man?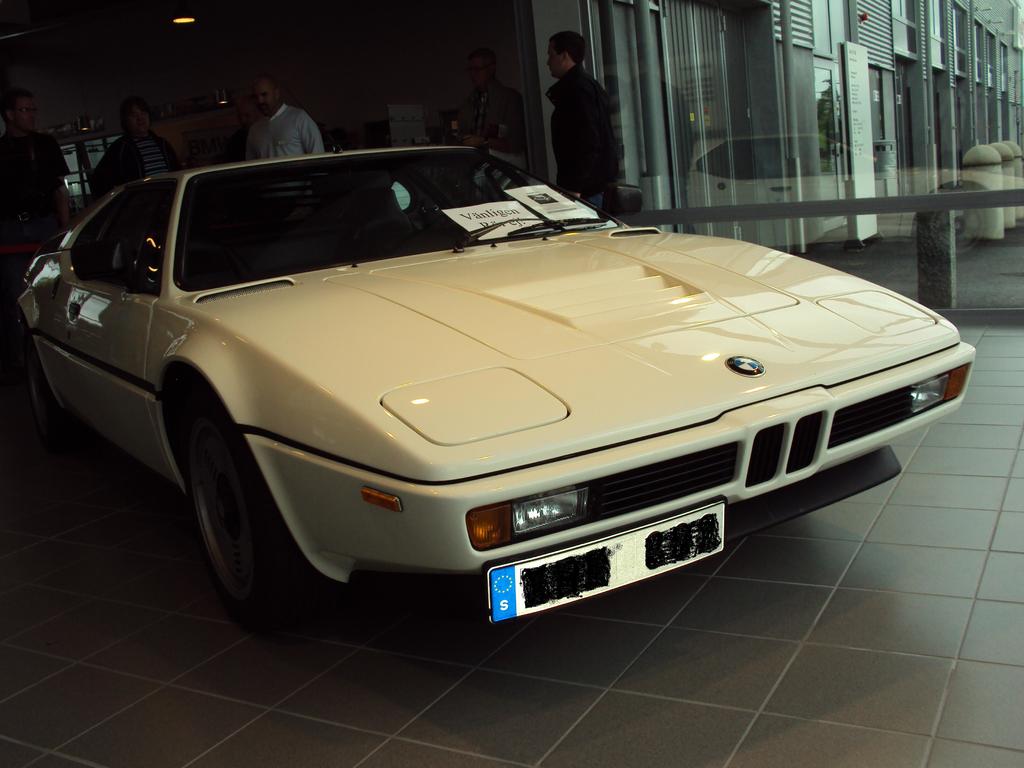
[540,25,616,214]
